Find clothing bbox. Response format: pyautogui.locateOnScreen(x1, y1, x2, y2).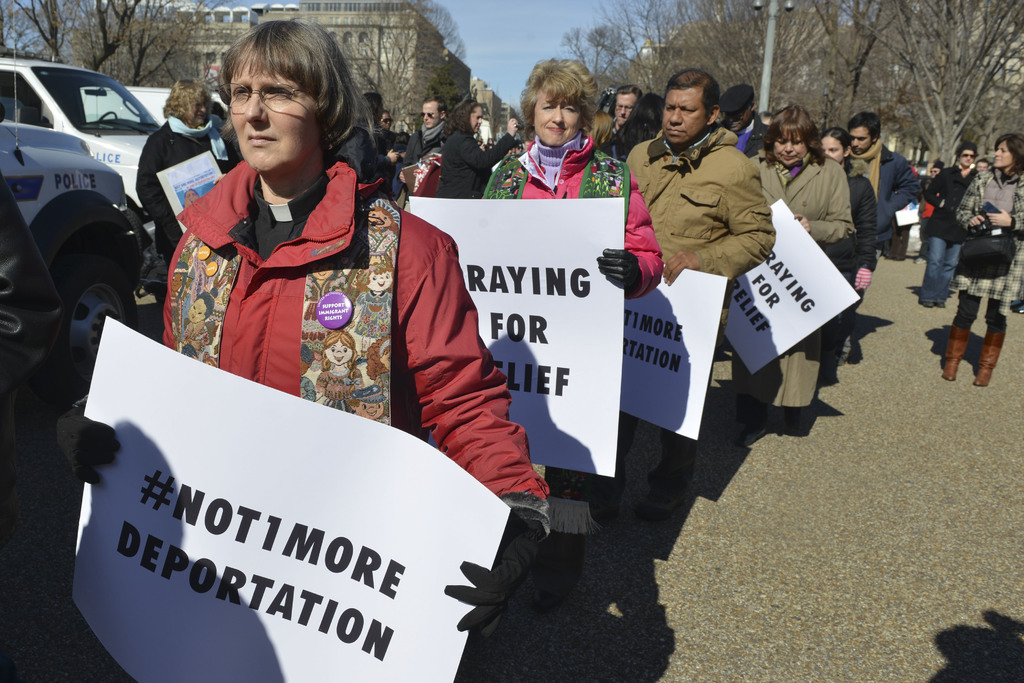
pyautogui.locateOnScreen(918, 159, 971, 306).
